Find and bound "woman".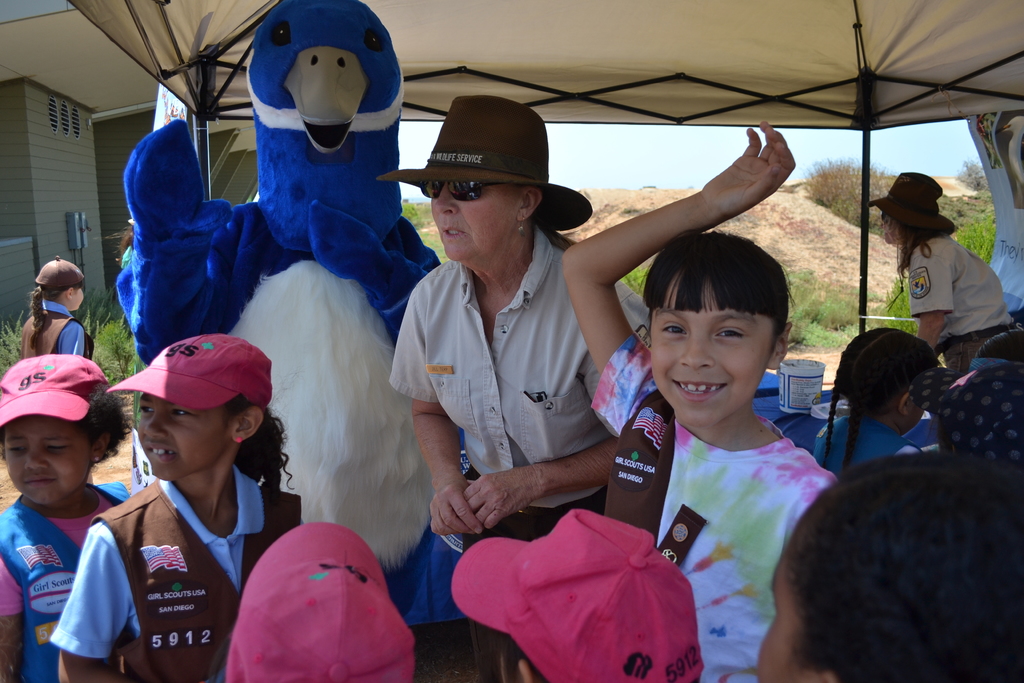
Bound: 388/96/651/682.
